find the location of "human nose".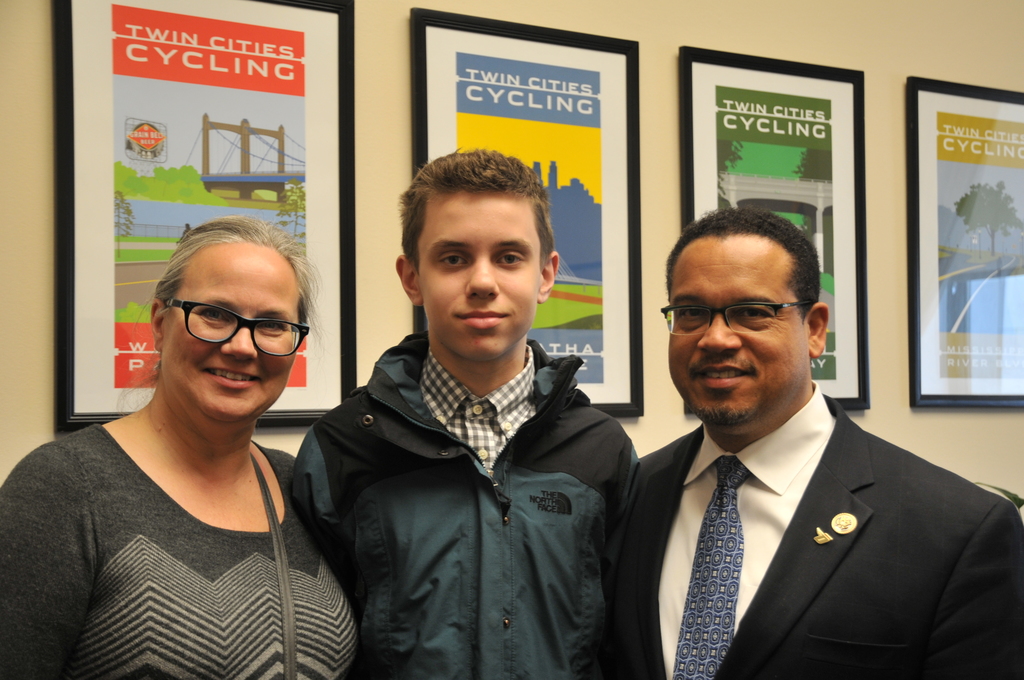
Location: bbox=(220, 324, 257, 365).
